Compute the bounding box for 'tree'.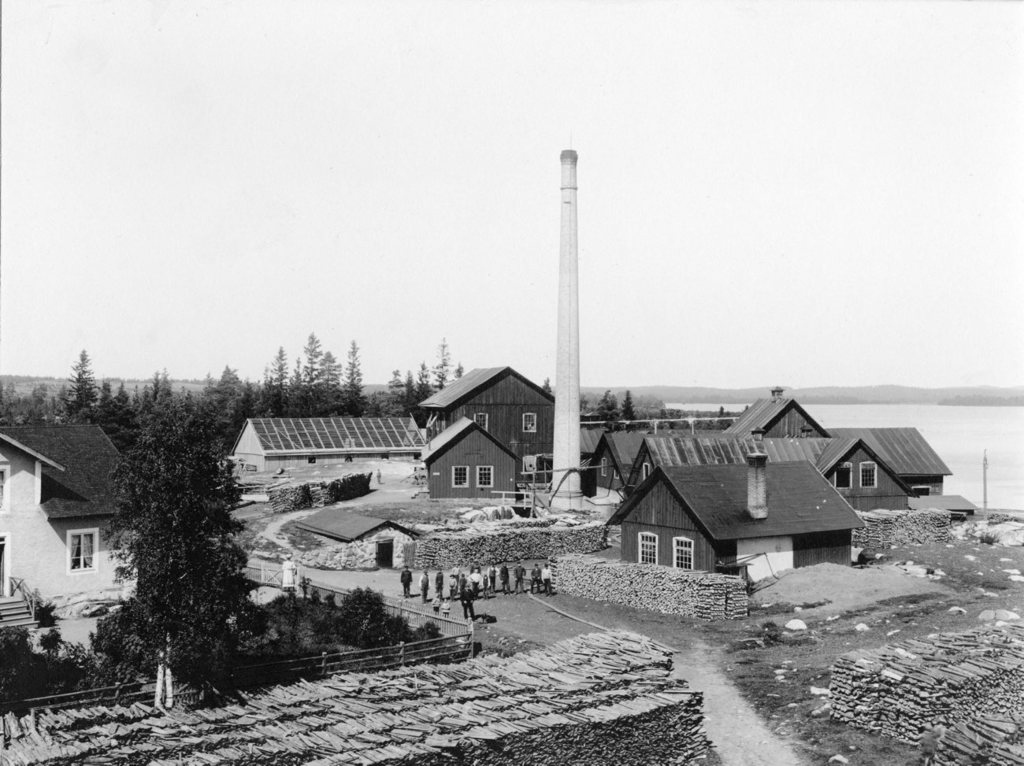
(left=276, top=345, right=288, bottom=410).
